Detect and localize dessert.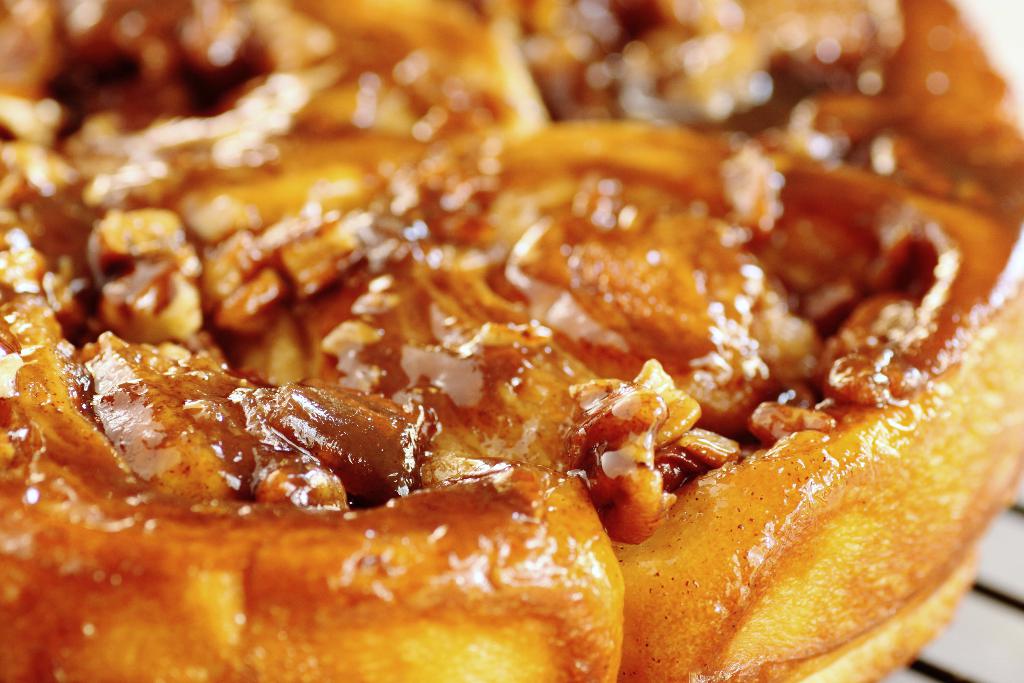
Localized at [x1=0, y1=0, x2=1023, y2=682].
